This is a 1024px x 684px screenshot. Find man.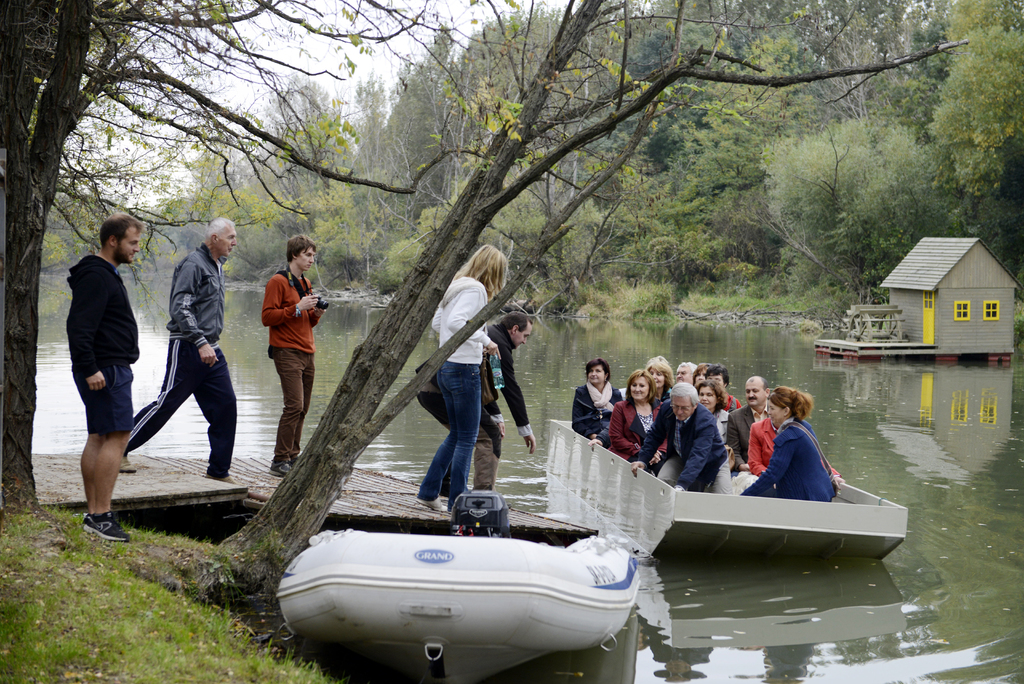
Bounding box: {"x1": 60, "y1": 209, "x2": 186, "y2": 544}.
